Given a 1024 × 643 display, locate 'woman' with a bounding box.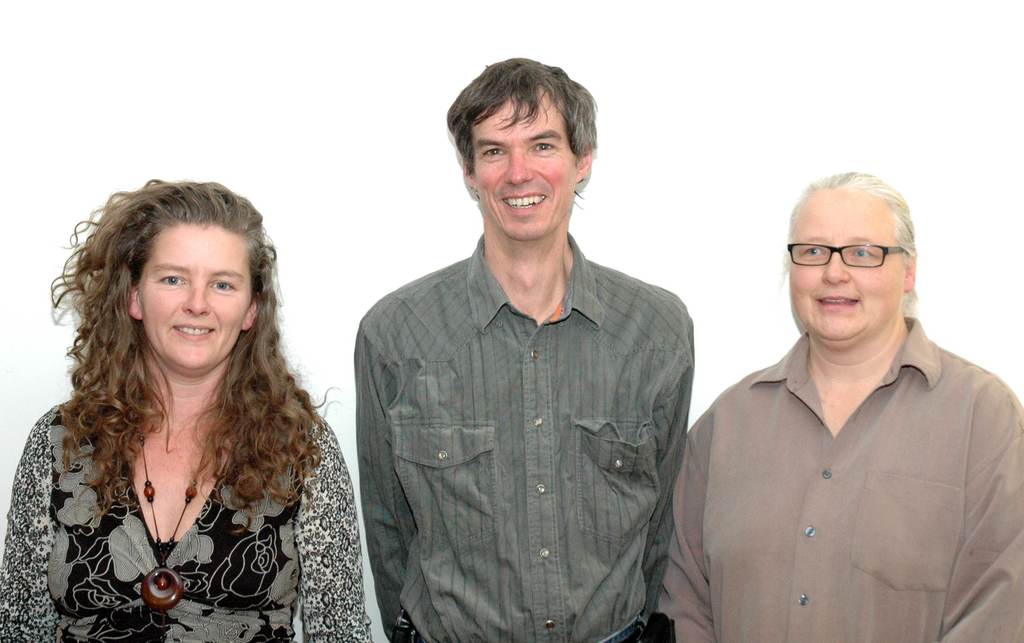
Located: box(24, 168, 362, 642).
